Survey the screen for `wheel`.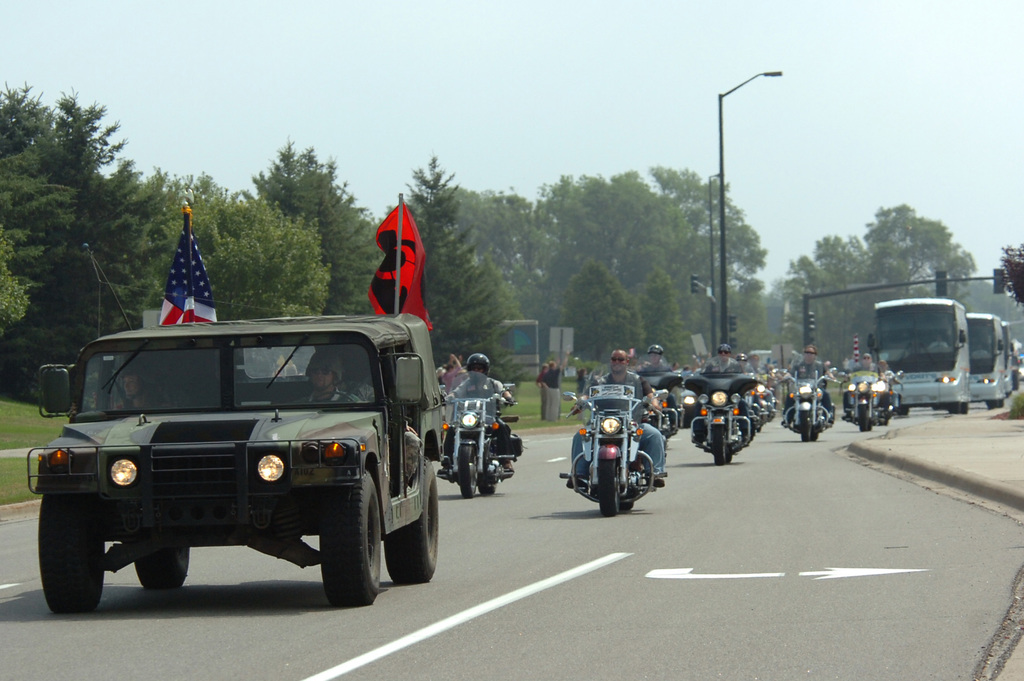
Survey found: 479/479/495/495.
